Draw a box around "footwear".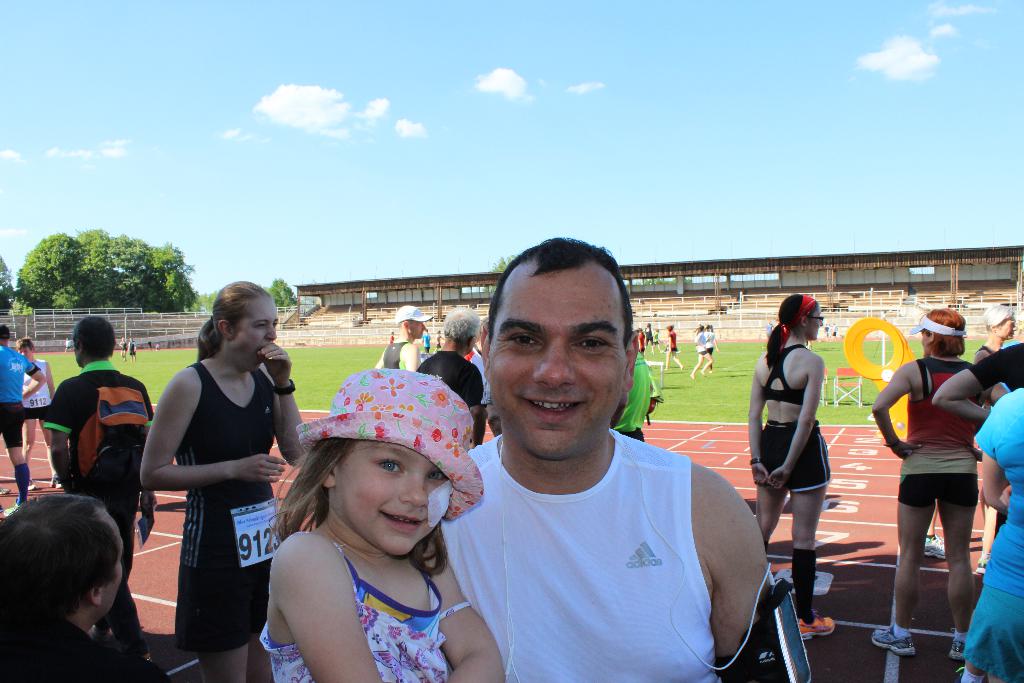
(802, 609, 838, 641).
